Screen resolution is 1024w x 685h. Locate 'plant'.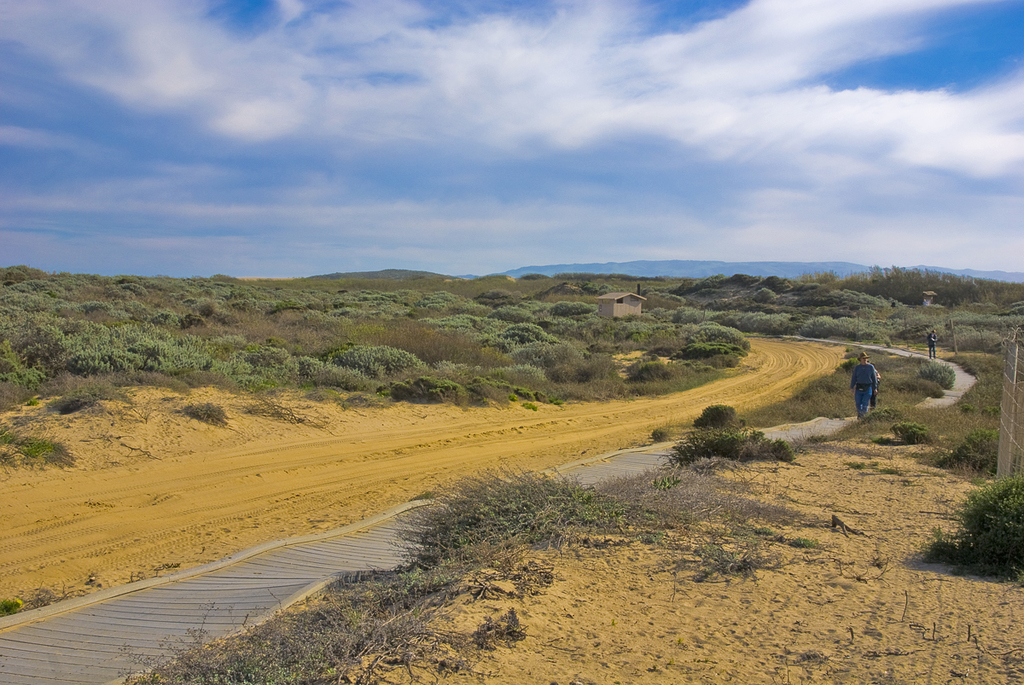
left=646, top=360, right=729, bottom=401.
